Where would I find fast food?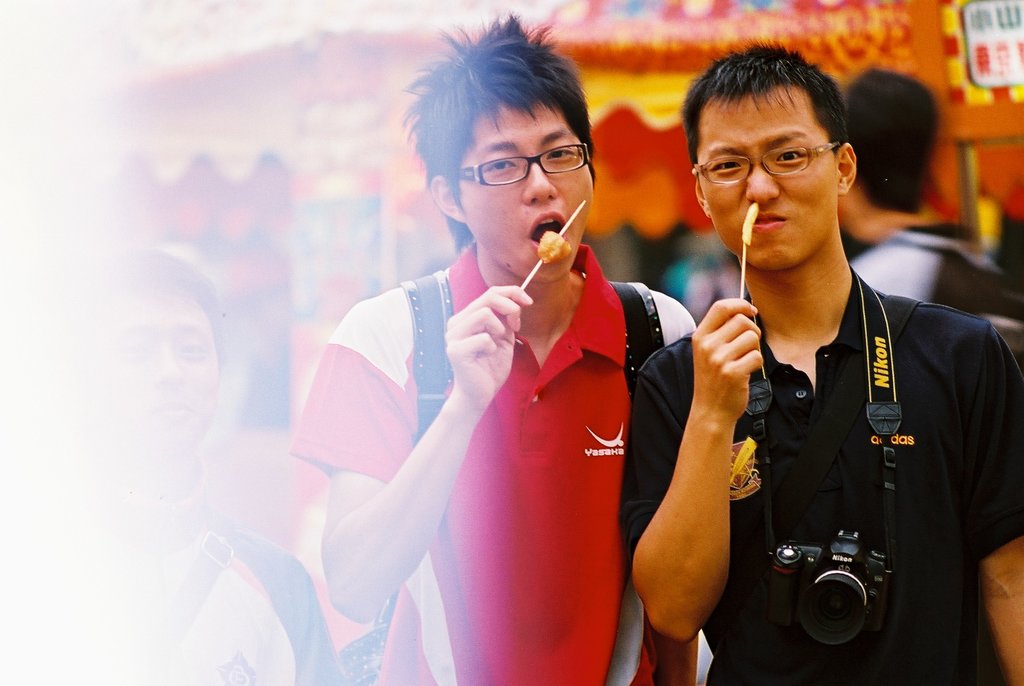
At 534, 225, 574, 264.
